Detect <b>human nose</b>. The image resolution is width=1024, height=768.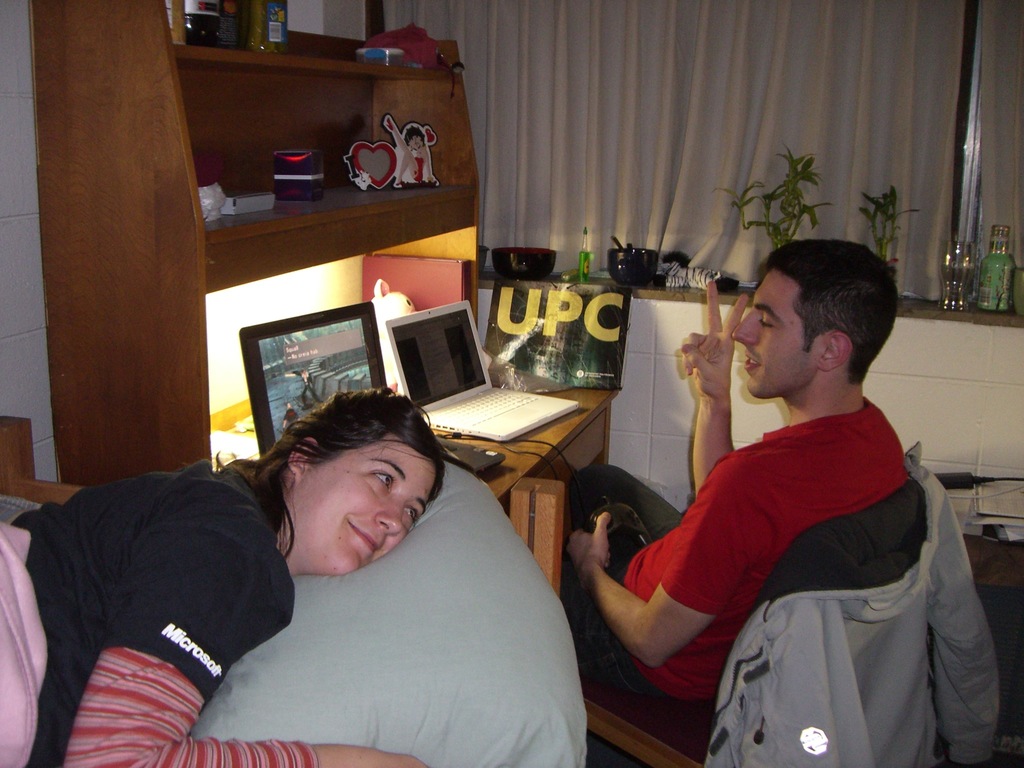
<box>730,308,756,346</box>.
